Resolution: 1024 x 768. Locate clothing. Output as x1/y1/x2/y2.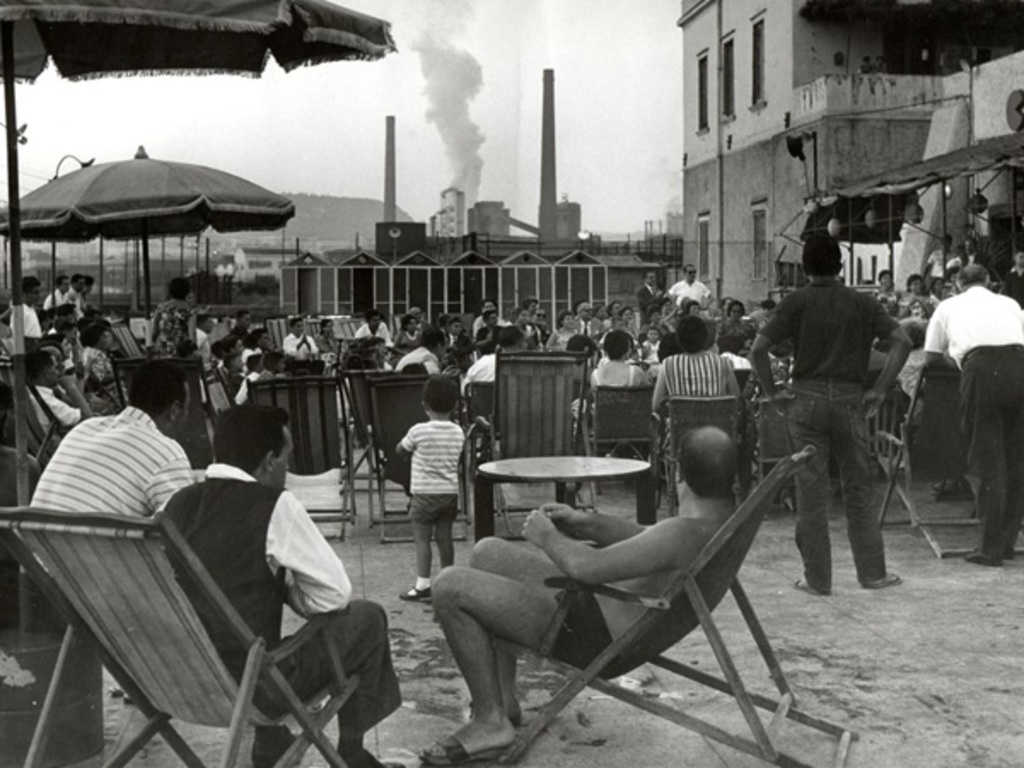
15/297/48/346.
